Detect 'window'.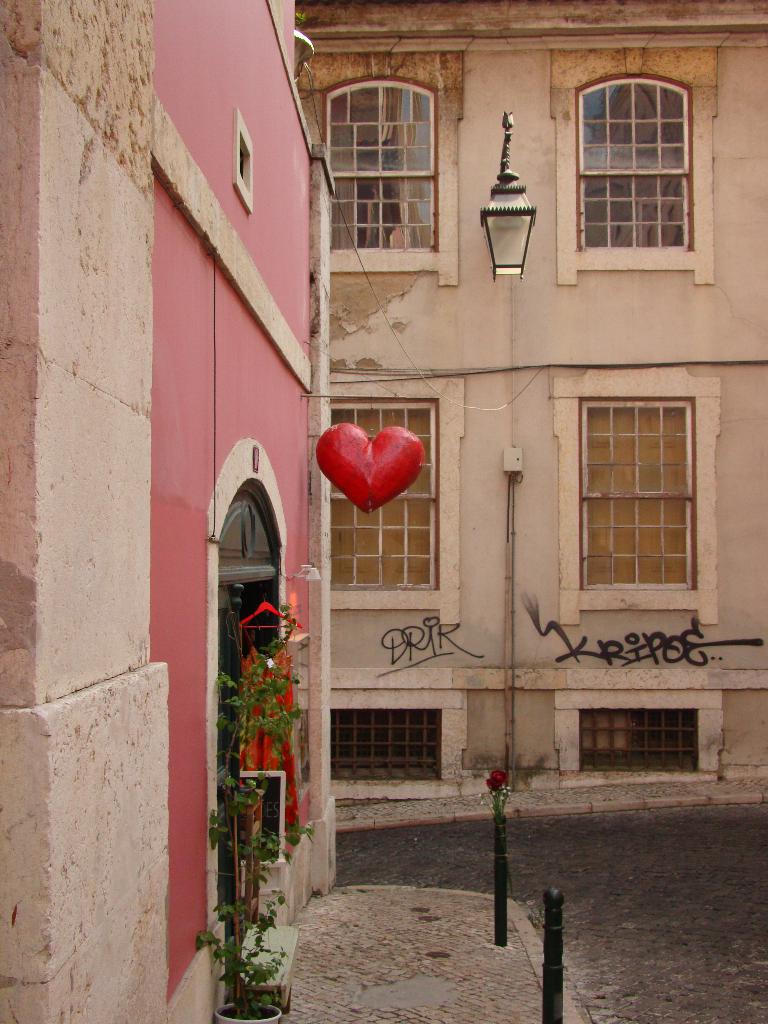
Detected at bbox(329, 707, 445, 786).
